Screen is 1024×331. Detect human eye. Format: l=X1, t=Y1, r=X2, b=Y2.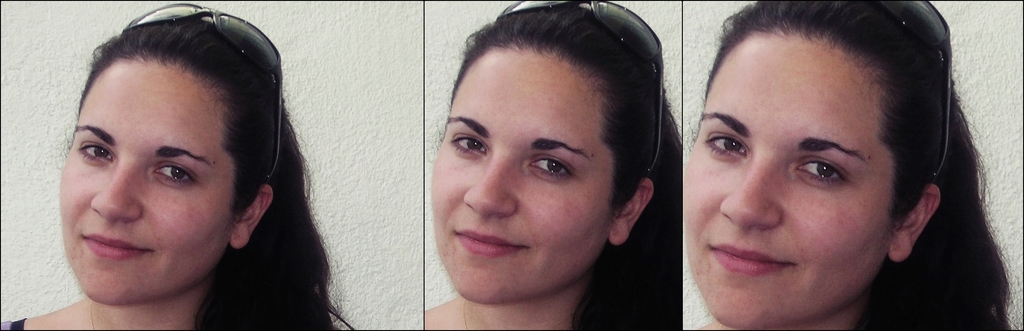
l=803, t=156, r=850, b=188.
